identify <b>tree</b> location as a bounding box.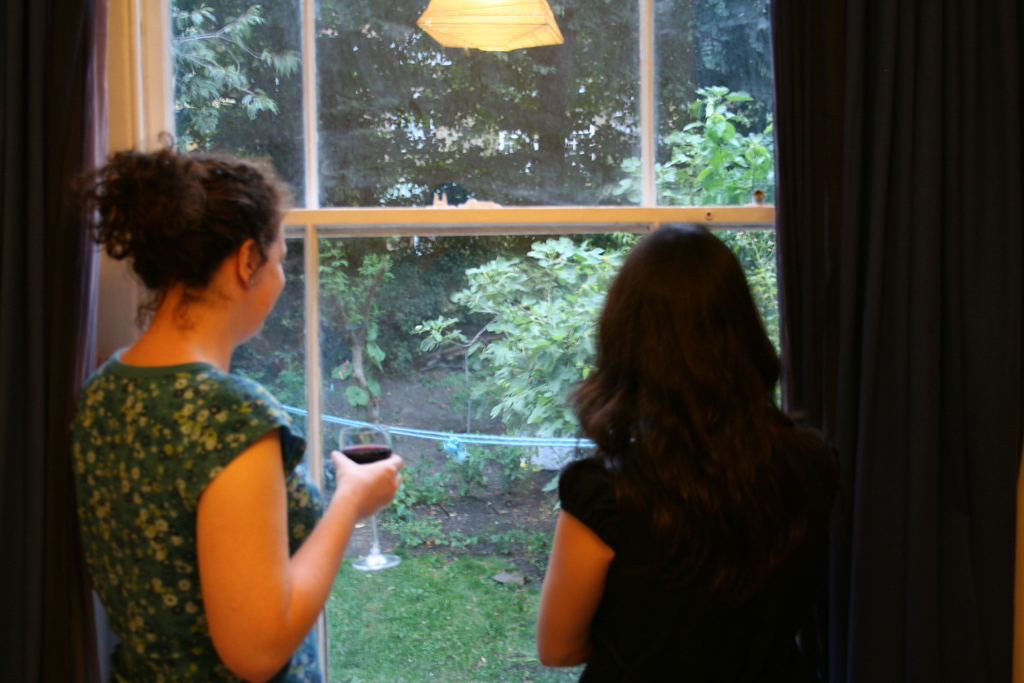
(311, 0, 772, 202).
